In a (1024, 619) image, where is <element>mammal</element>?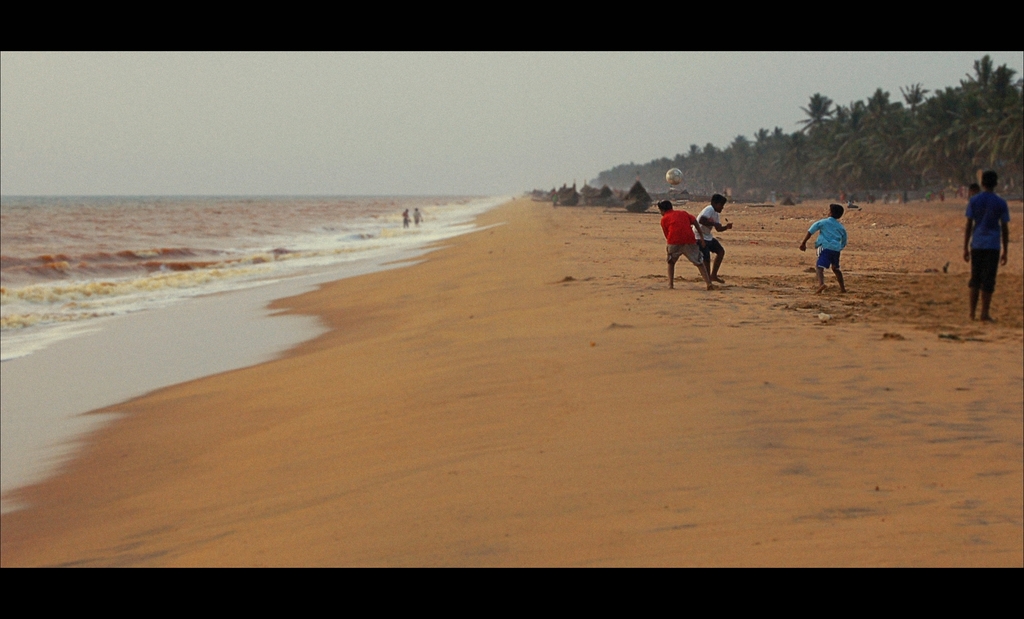
<bbox>767, 189, 778, 205</bbox>.
